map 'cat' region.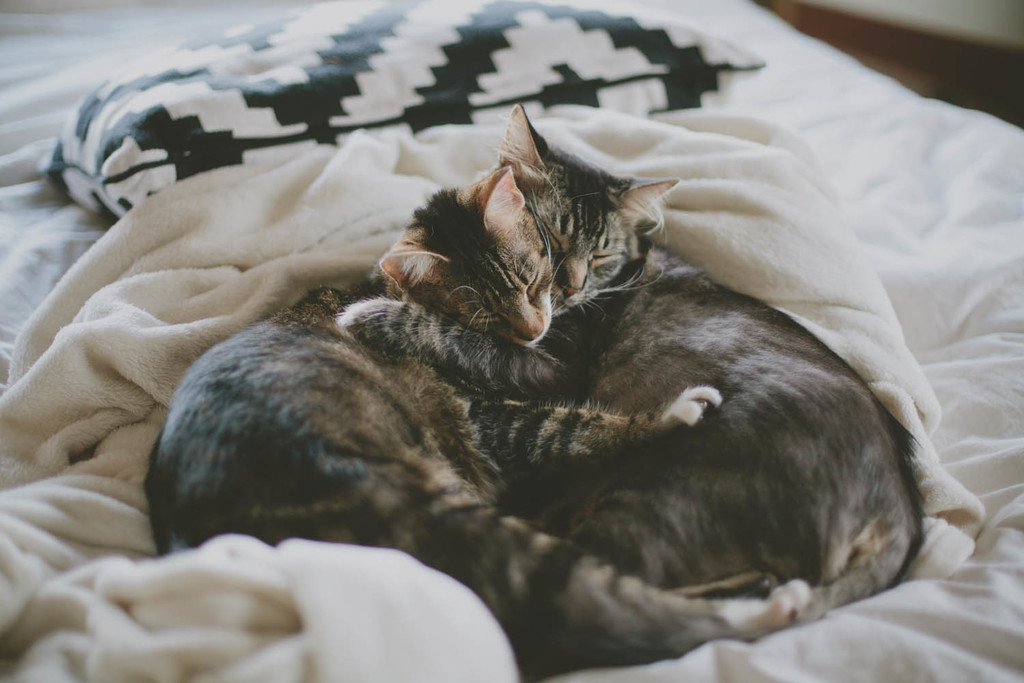
Mapped to 156, 163, 808, 678.
